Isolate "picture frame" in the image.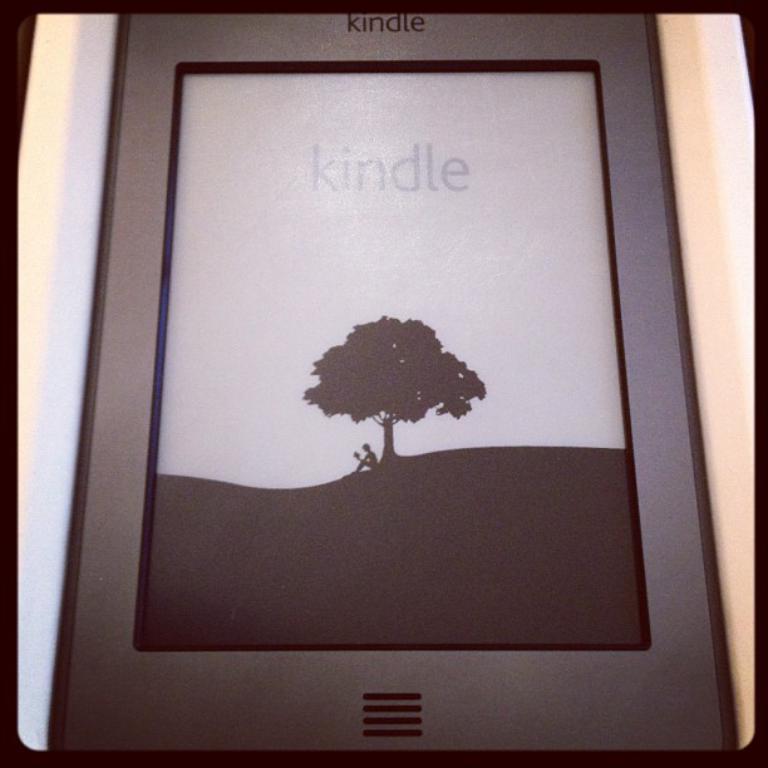
Isolated region: x1=46, y1=9, x2=743, y2=755.
